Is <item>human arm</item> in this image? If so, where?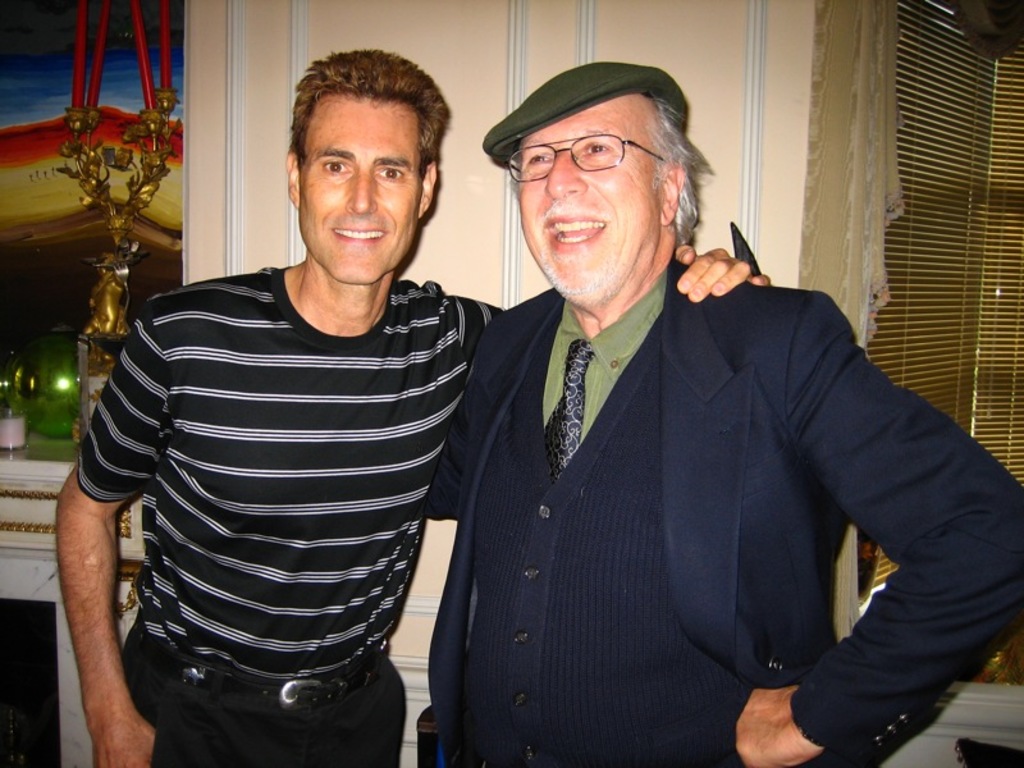
Yes, at 32:401:129:767.
